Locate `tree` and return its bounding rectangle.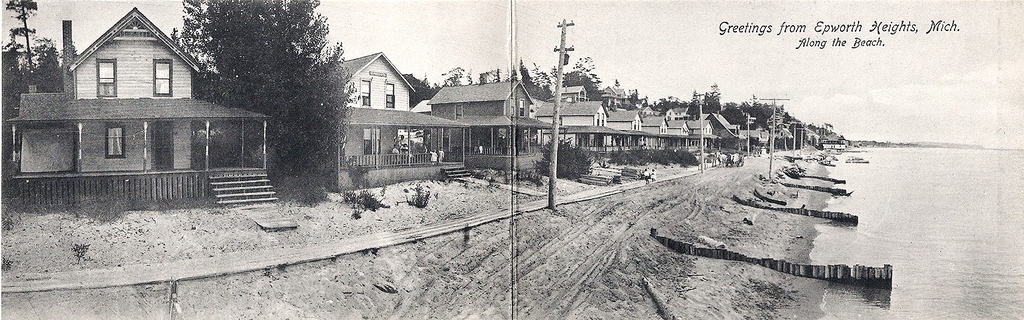
[659, 81, 769, 127].
